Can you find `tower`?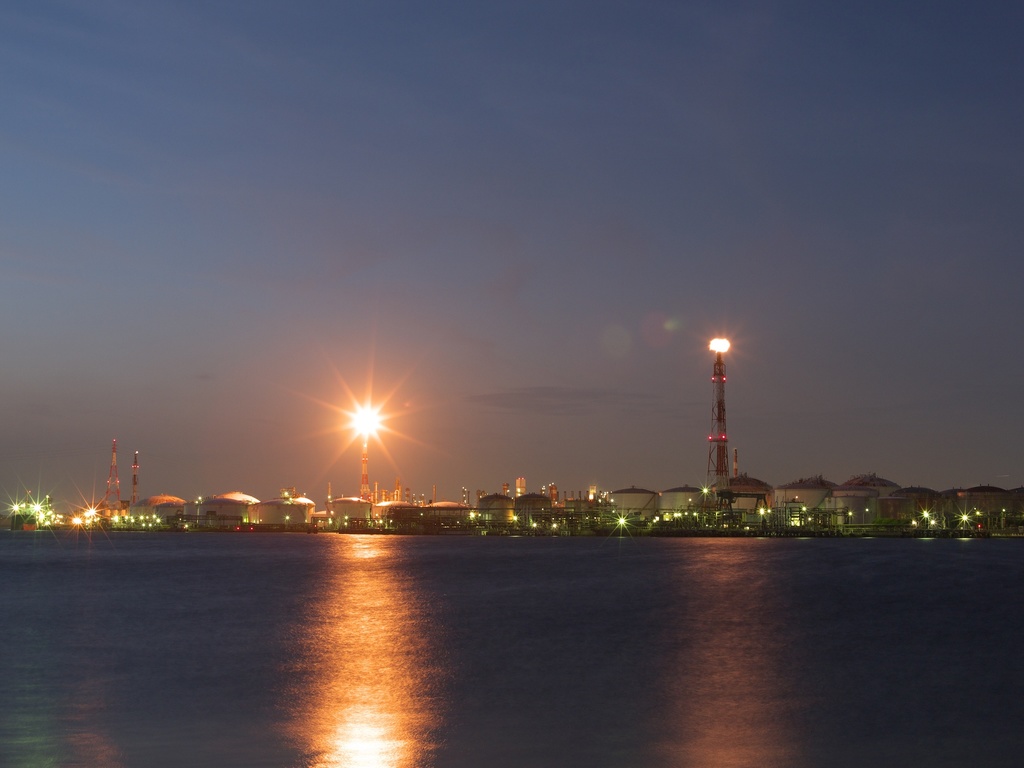
Yes, bounding box: locate(692, 310, 741, 515).
